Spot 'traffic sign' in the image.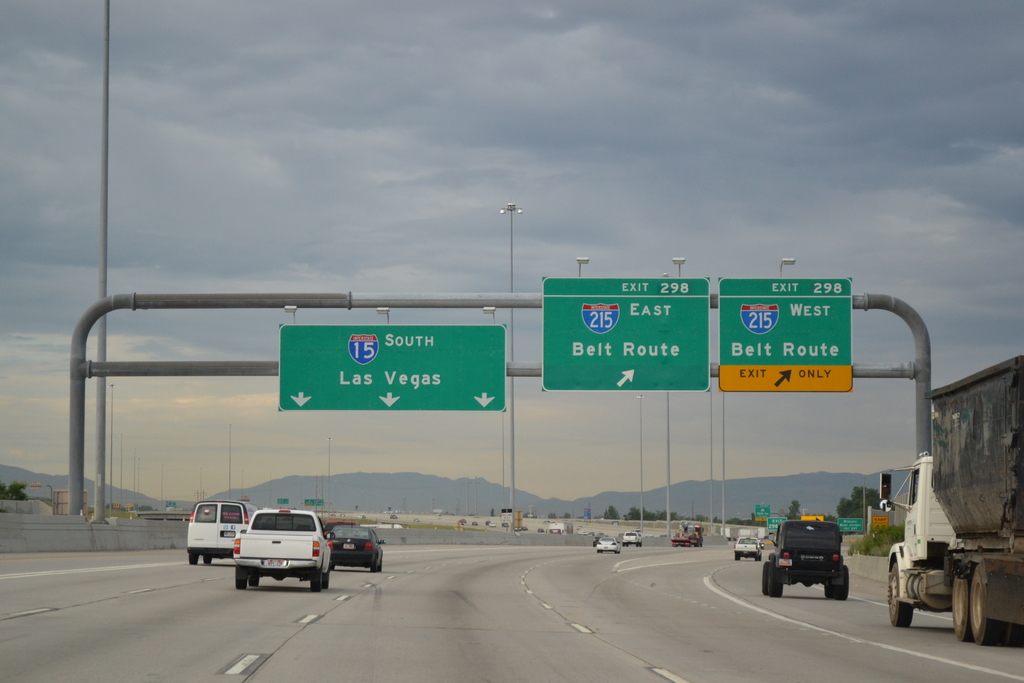
'traffic sign' found at (x1=840, y1=516, x2=867, y2=537).
